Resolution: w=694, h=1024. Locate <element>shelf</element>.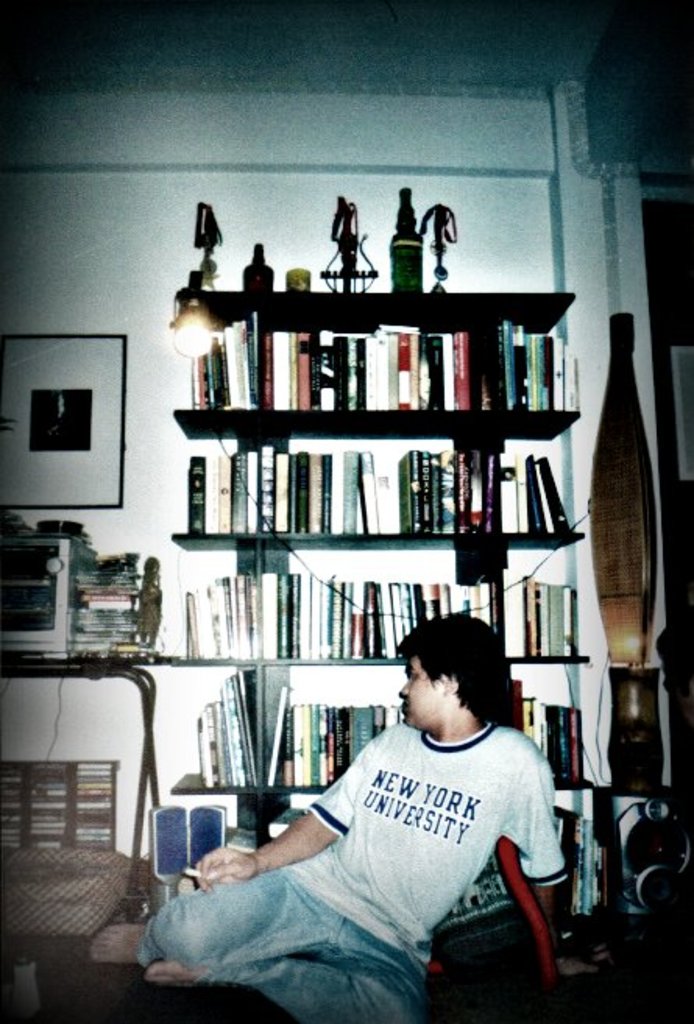
box=[158, 452, 596, 546].
